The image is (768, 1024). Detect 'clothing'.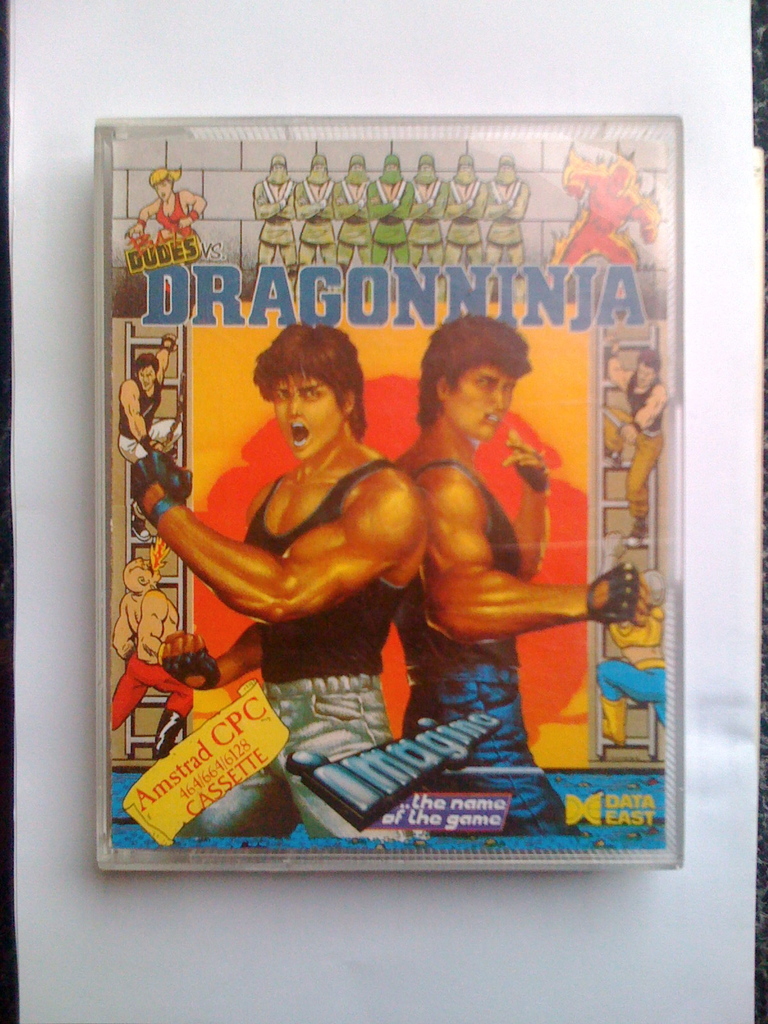
Detection: {"x1": 608, "y1": 606, "x2": 664, "y2": 648}.
